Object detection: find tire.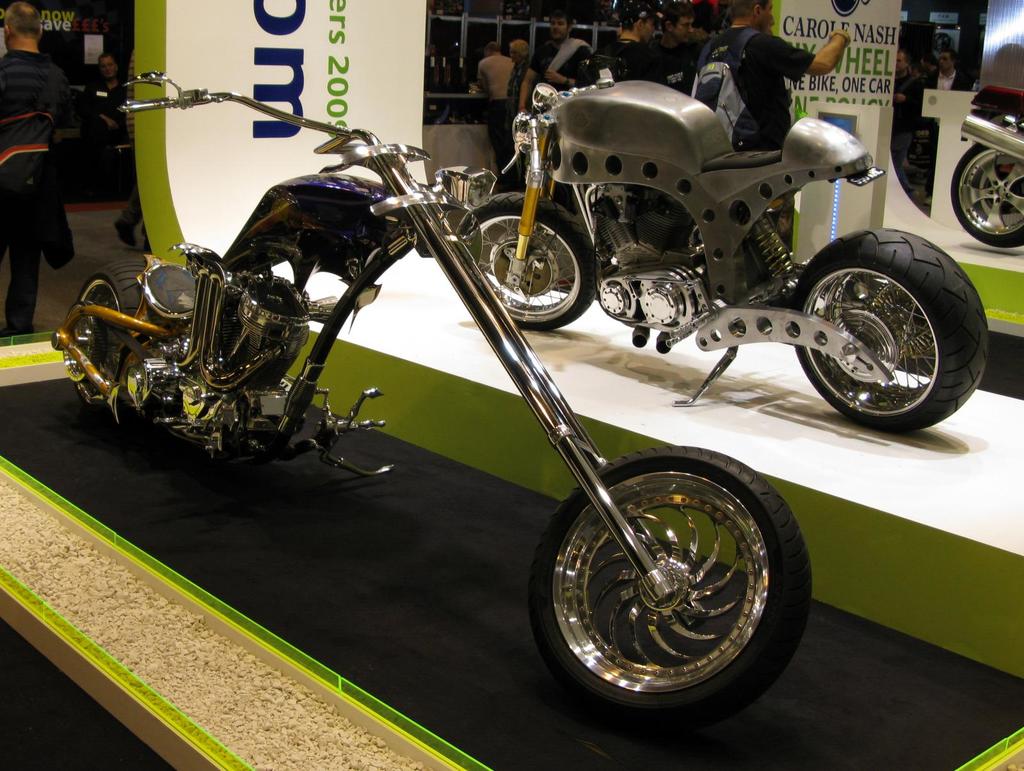
455/191/597/330.
